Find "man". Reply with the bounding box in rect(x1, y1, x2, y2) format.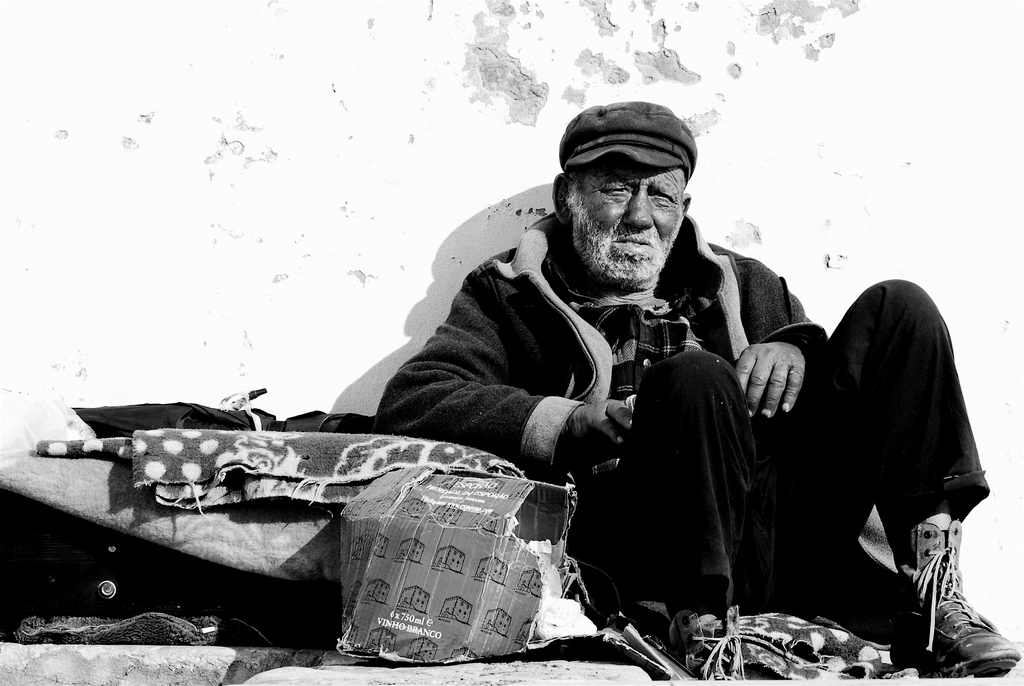
rect(364, 100, 1016, 678).
